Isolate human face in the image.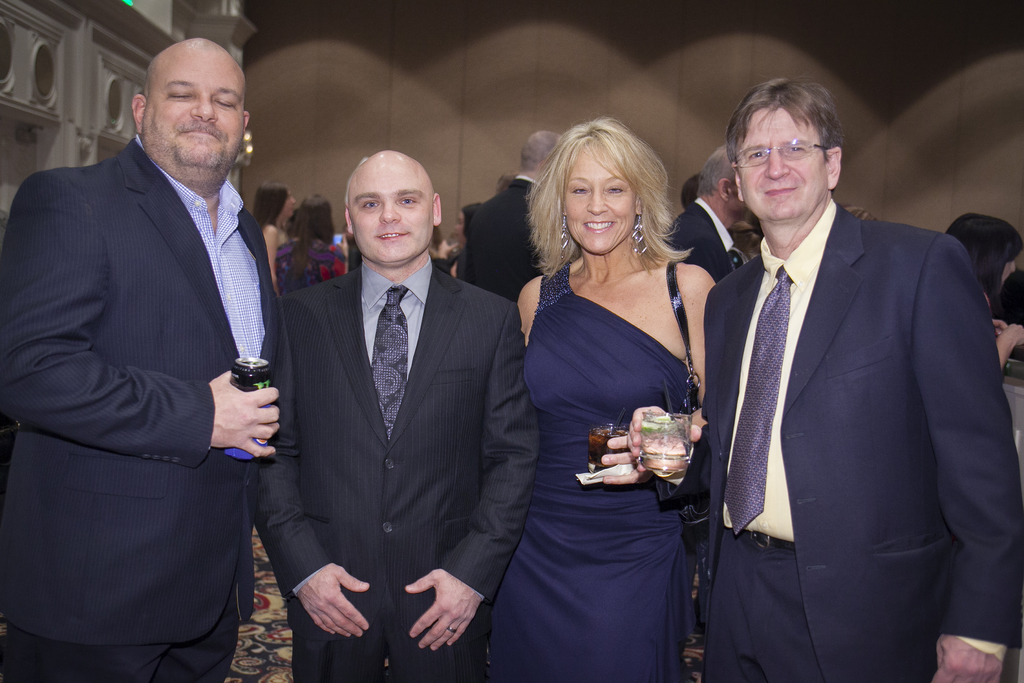
Isolated region: 143, 48, 245, 167.
